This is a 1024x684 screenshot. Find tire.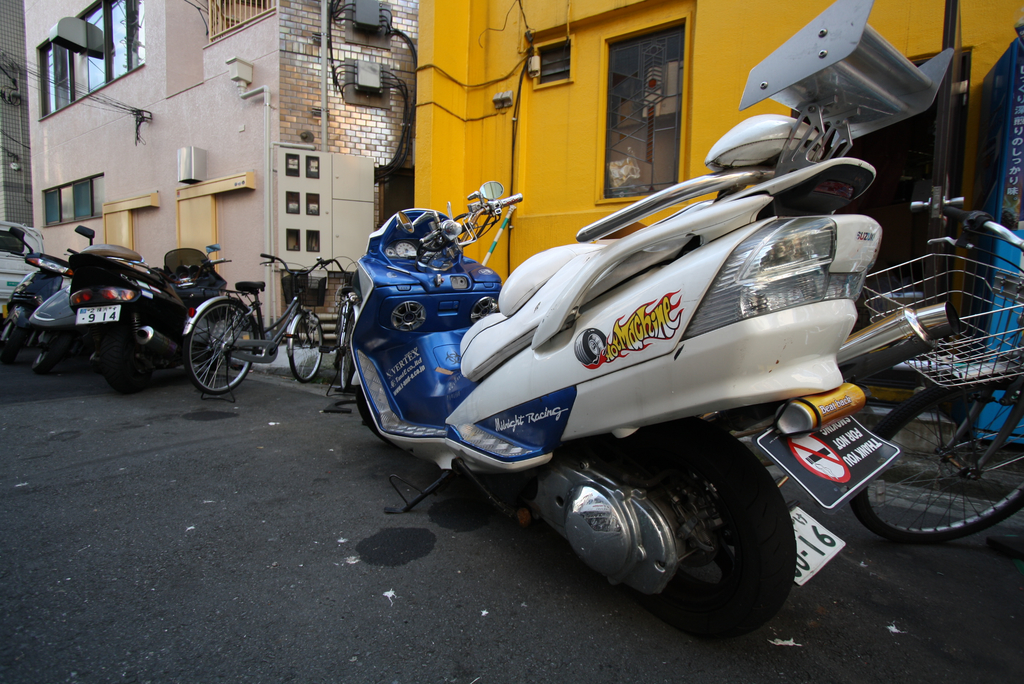
Bounding box: (left=357, top=379, right=386, bottom=441).
